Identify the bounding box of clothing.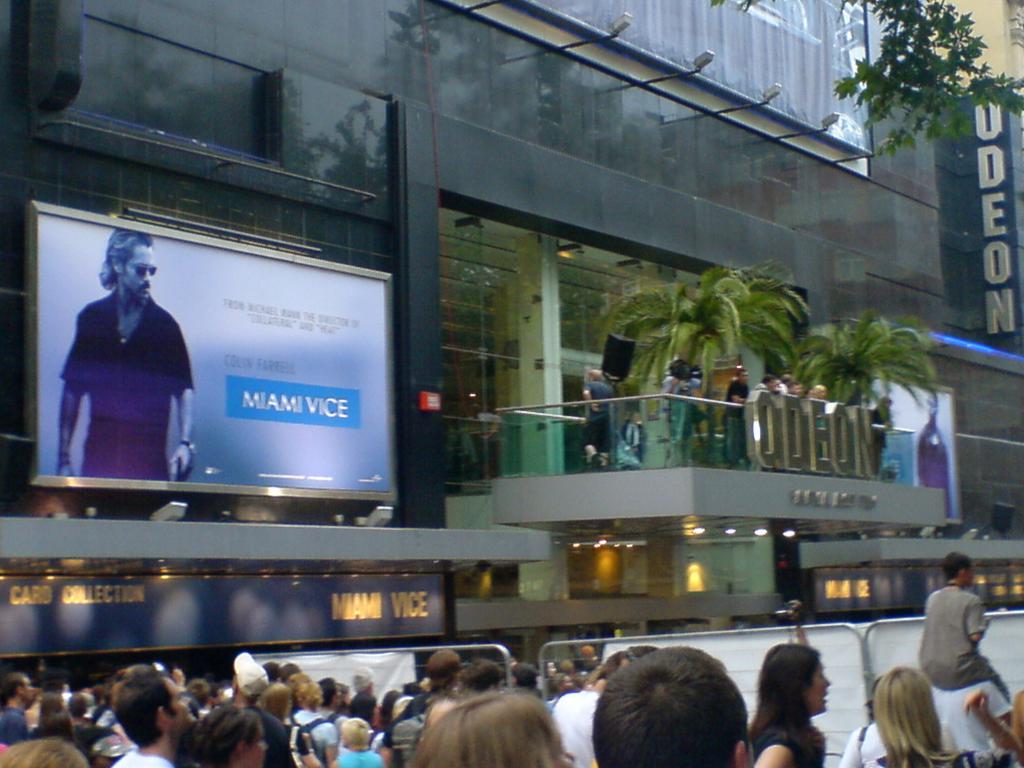
left=60, top=289, right=196, bottom=479.
